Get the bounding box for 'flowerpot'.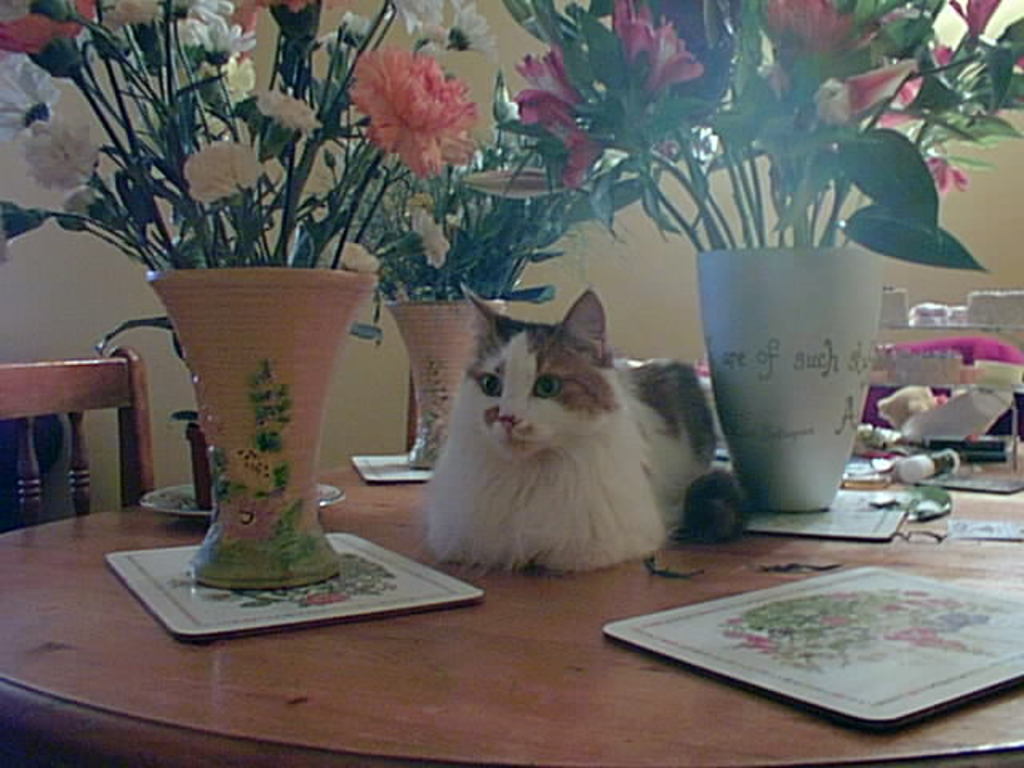
<region>381, 301, 504, 467</region>.
